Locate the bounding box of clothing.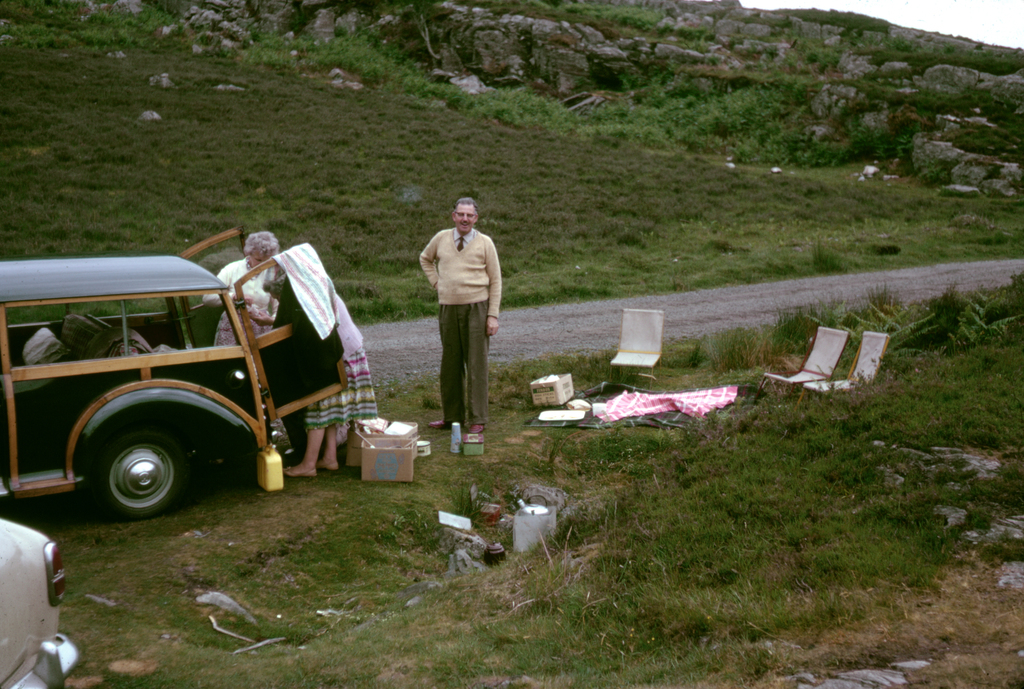
Bounding box: Rect(416, 199, 500, 426).
